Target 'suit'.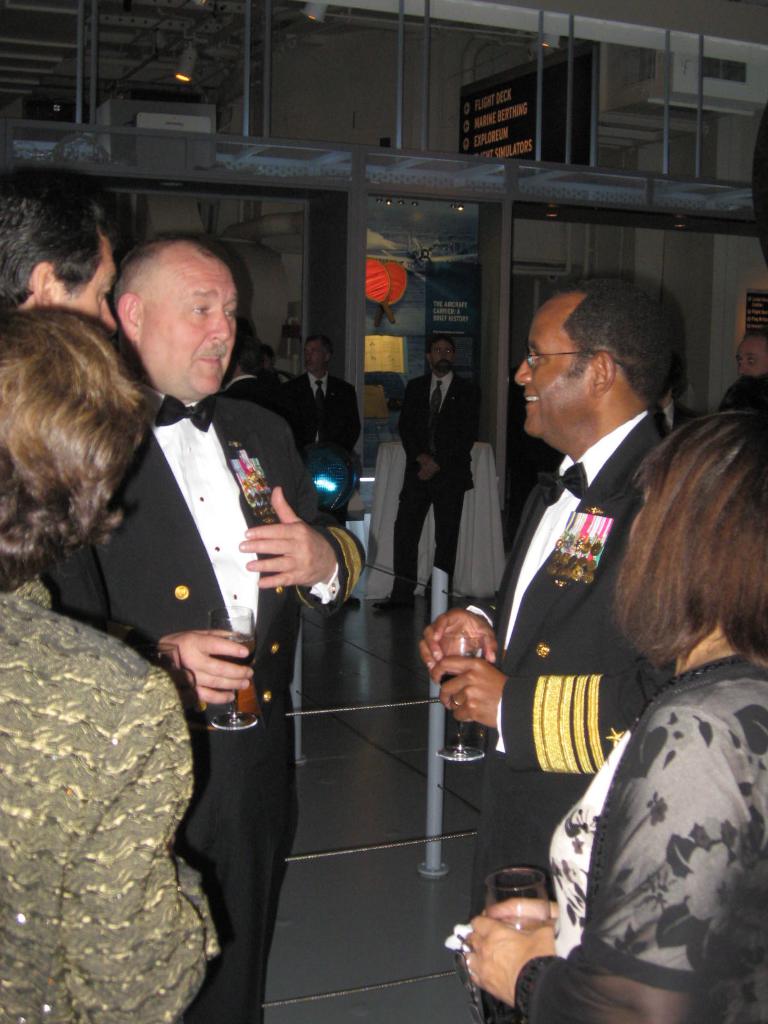
Target region: select_region(31, 538, 121, 634).
